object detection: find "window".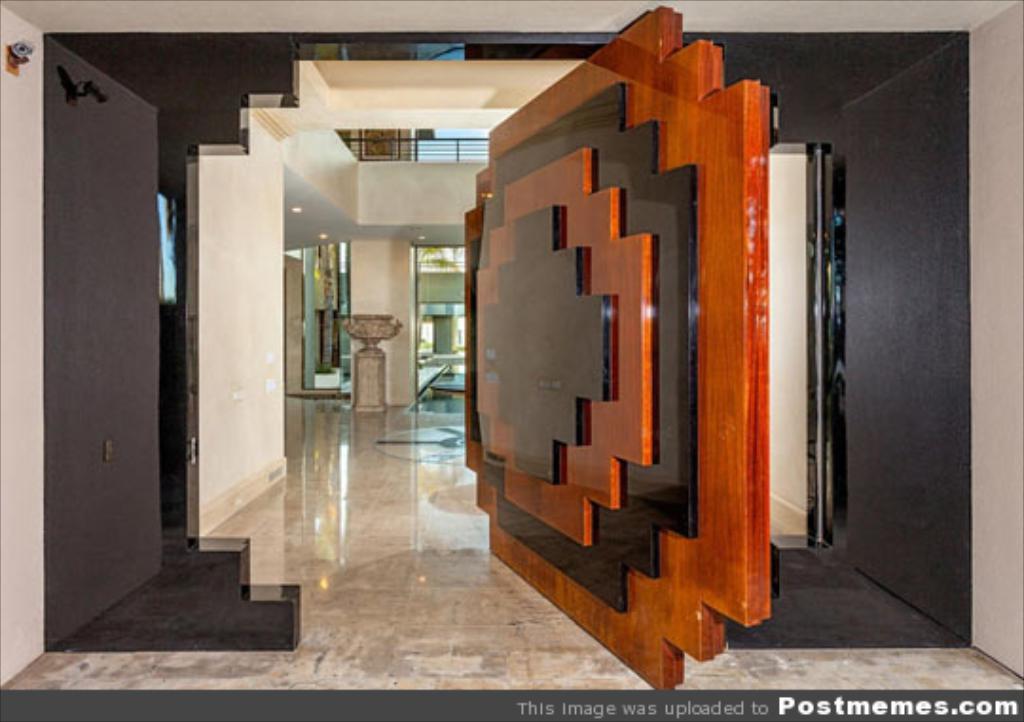
[x1=410, y1=239, x2=465, y2=275].
